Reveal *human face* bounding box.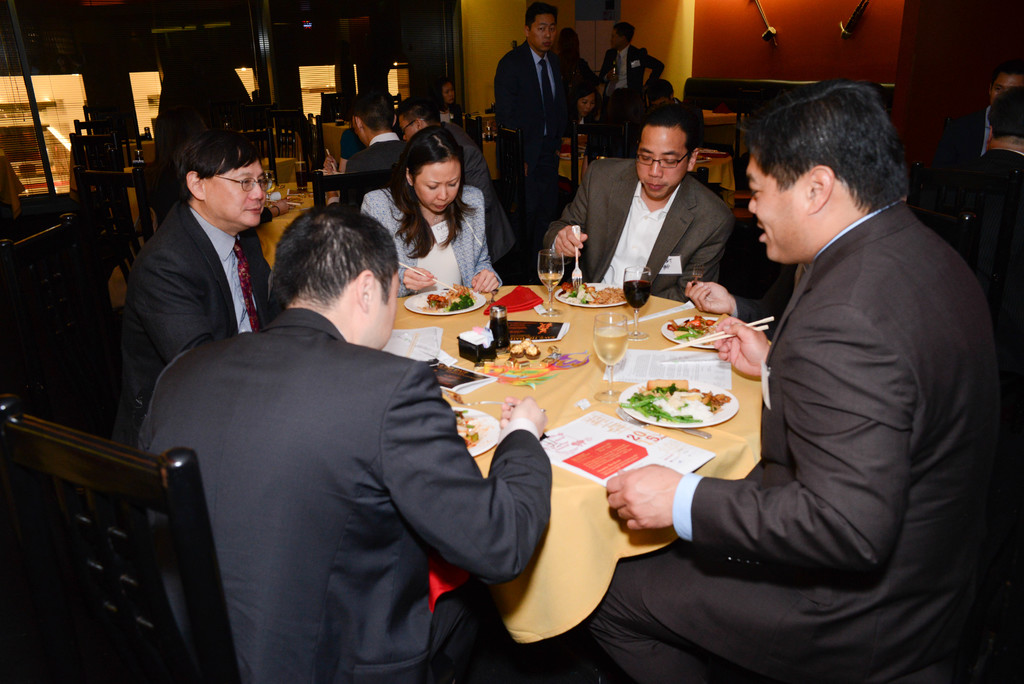
Revealed: x1=531 y1=15 x2=556 y2=52.
